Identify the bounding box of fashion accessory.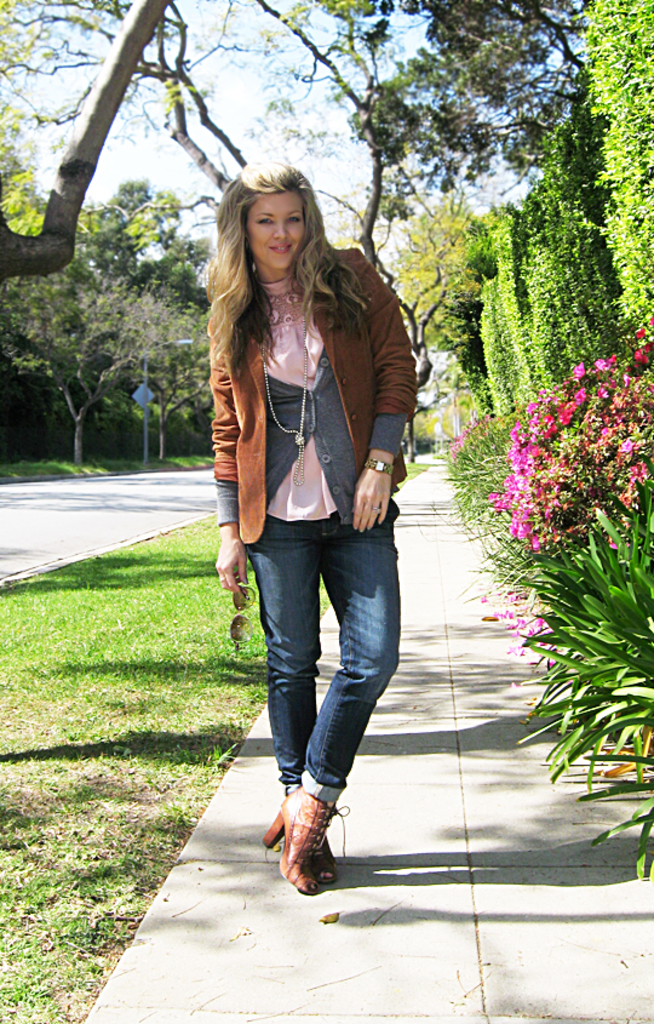
bbox=(262, 313, 309, 485).
